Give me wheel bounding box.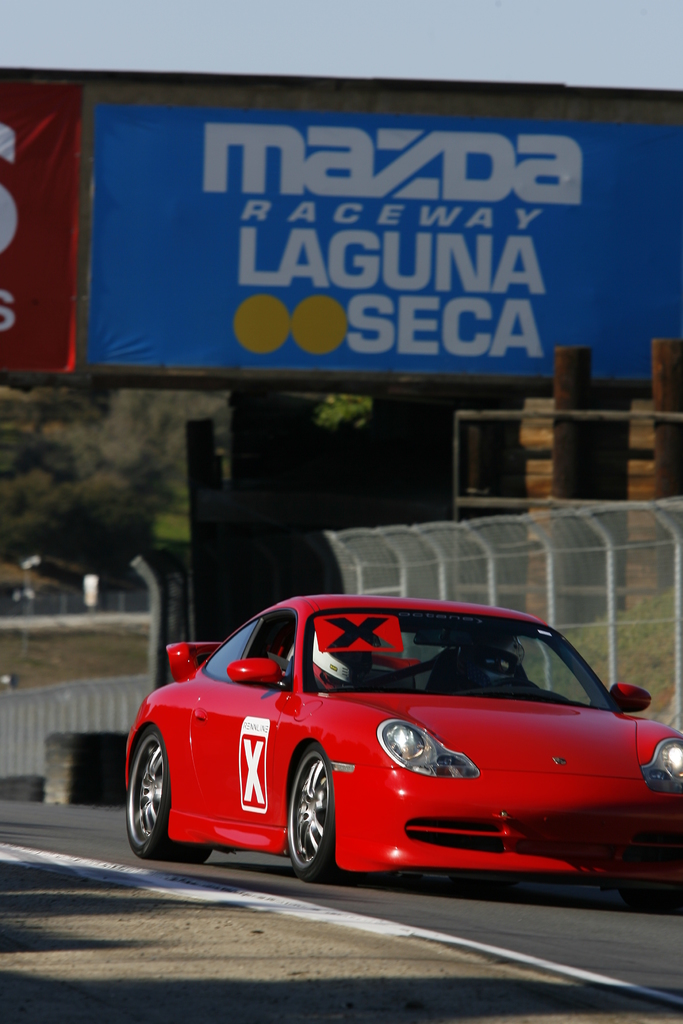
287/766/342/879.
